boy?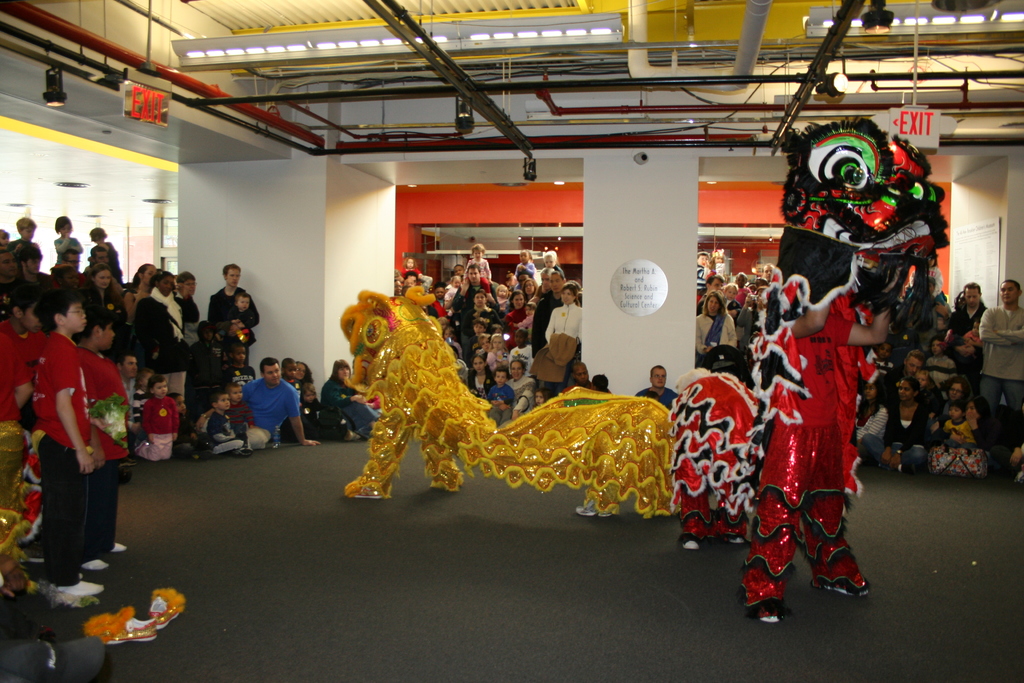
crop(223, 383, 252, 435)
